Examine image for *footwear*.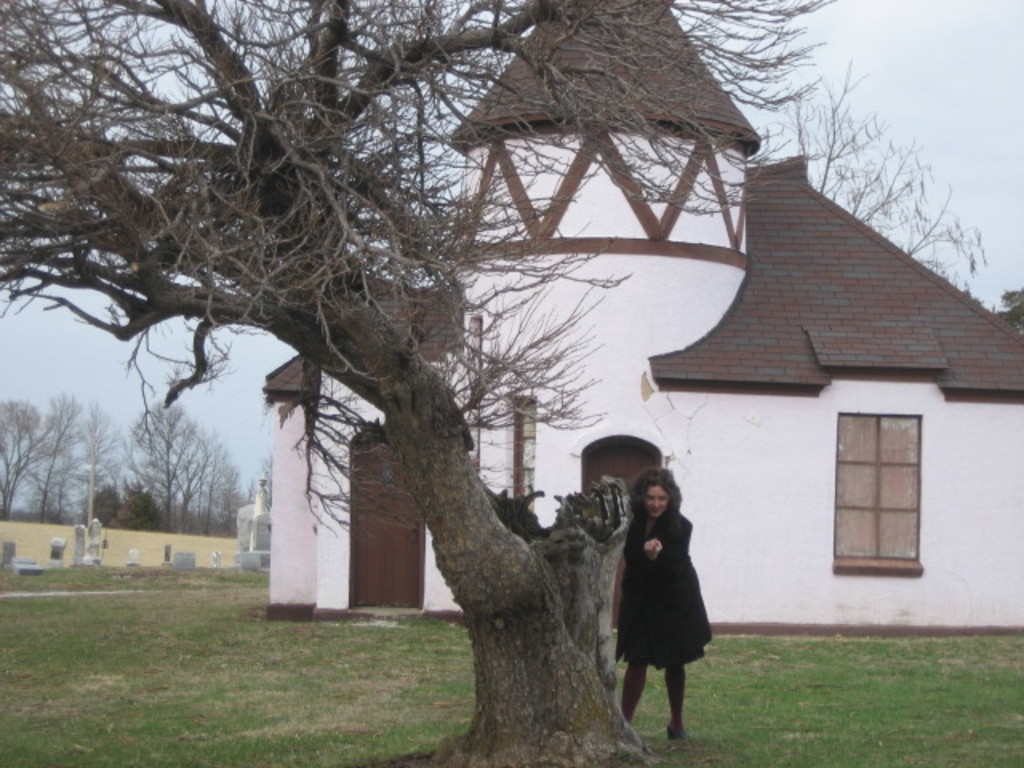
Examination result: (left=662, top=723, right=693, bottom=741).
